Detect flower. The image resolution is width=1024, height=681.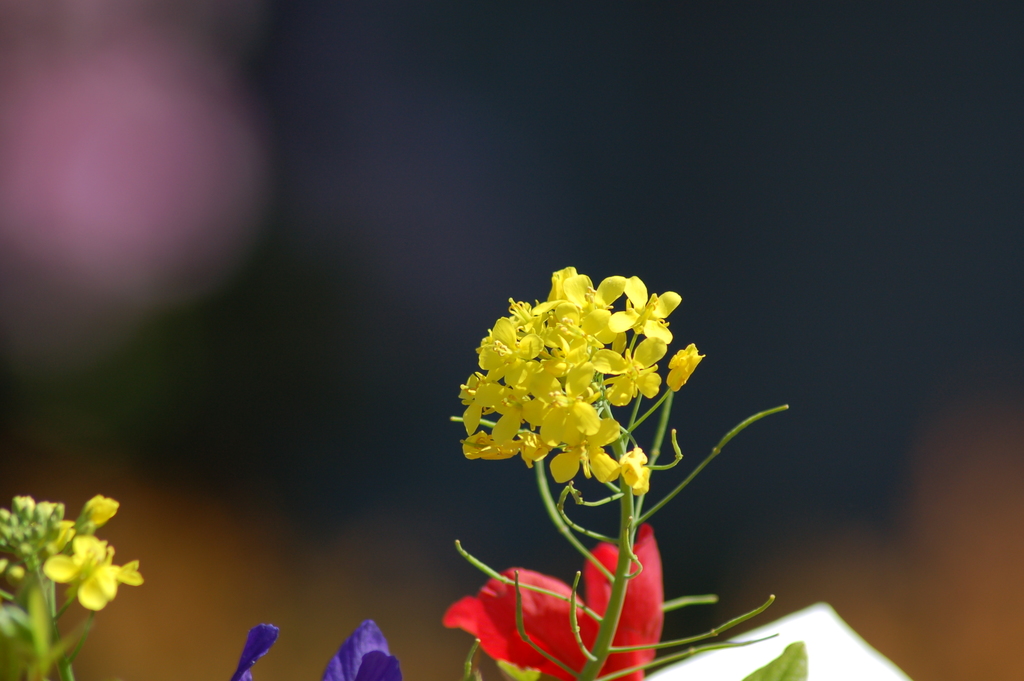
l=323, t=617, r=404, b=680.
